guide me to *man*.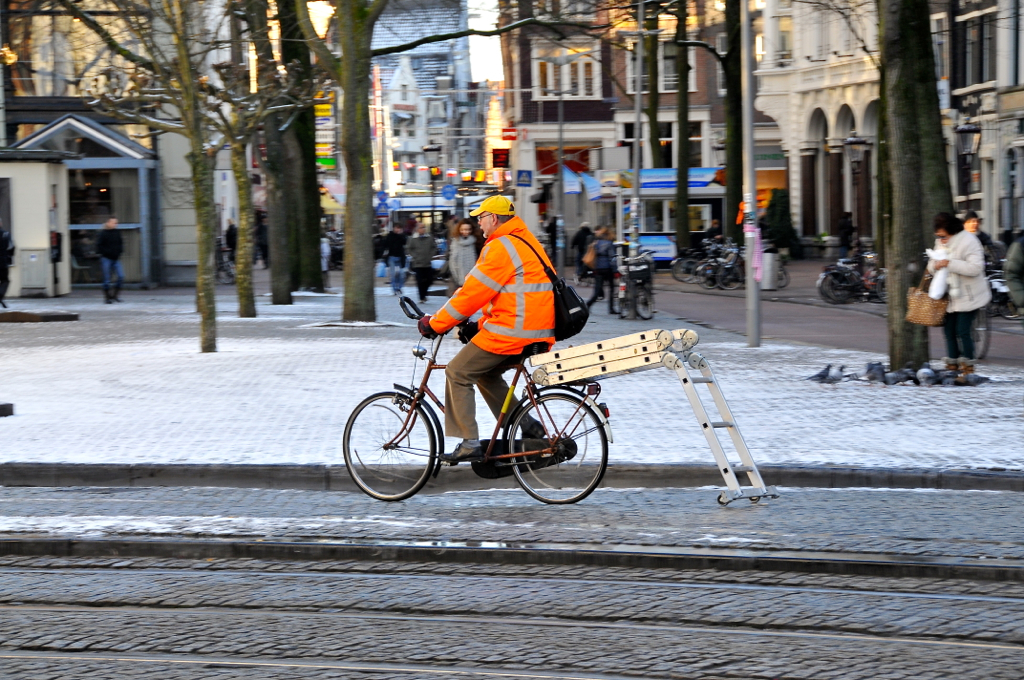
Guidance: <region>0, 225, 11, 300</region>.
